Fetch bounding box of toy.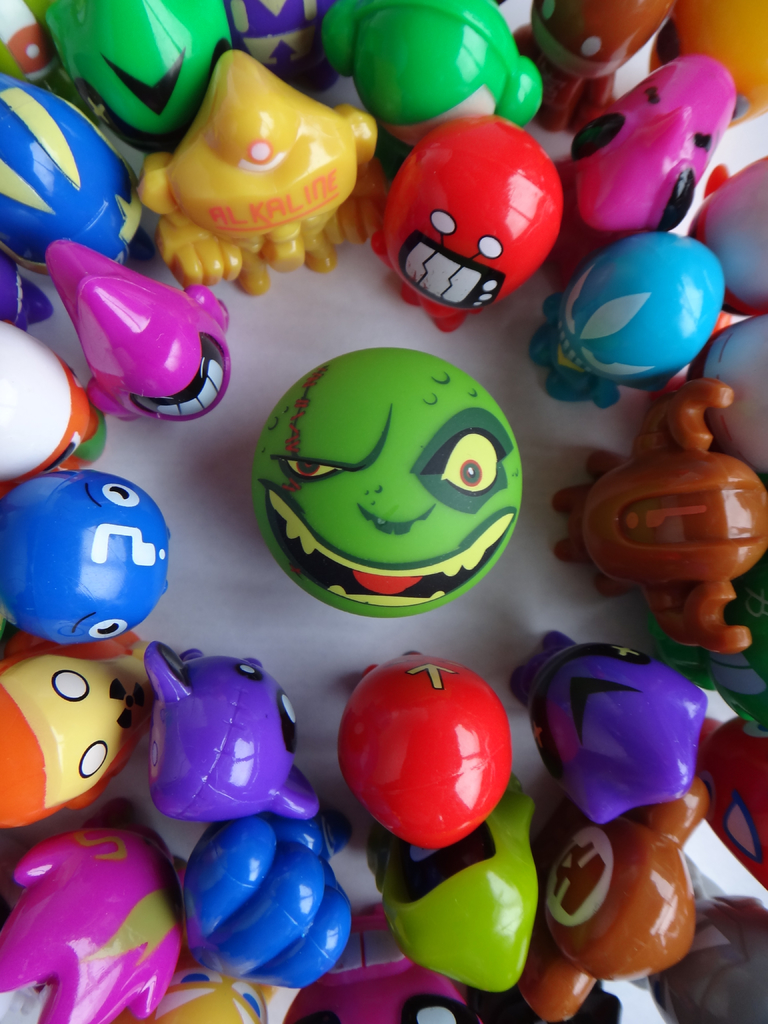
Bbox: locate(511, 629, 705, 825).
